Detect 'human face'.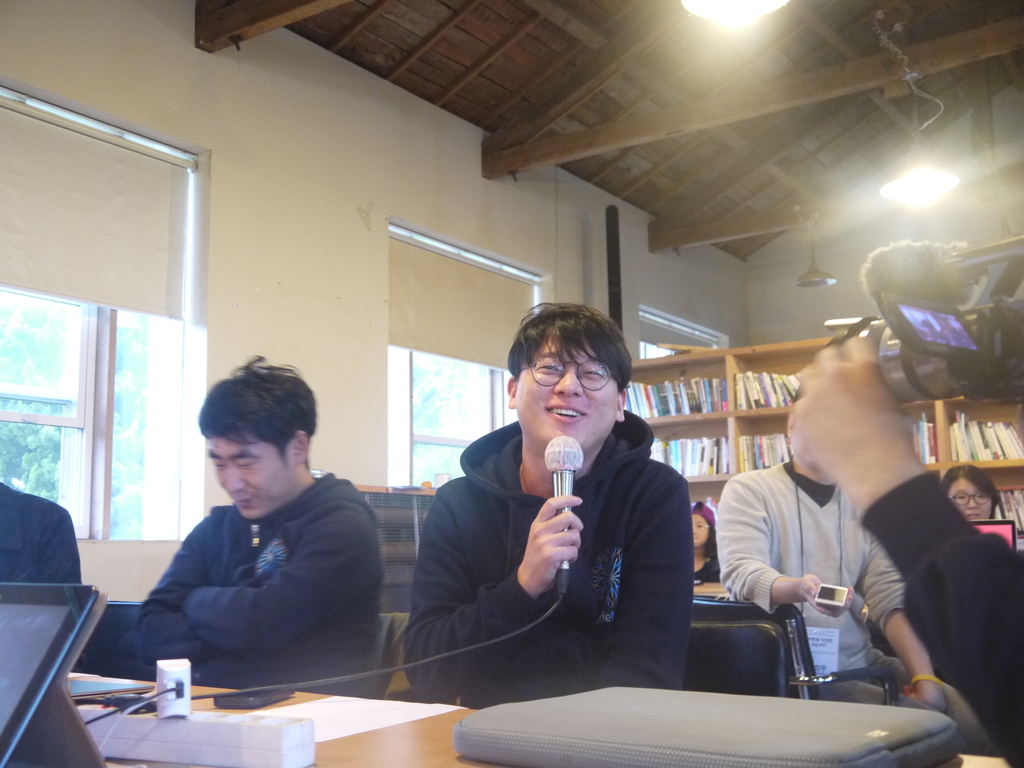
Detected at Rect(948, 482, 999, 522).
